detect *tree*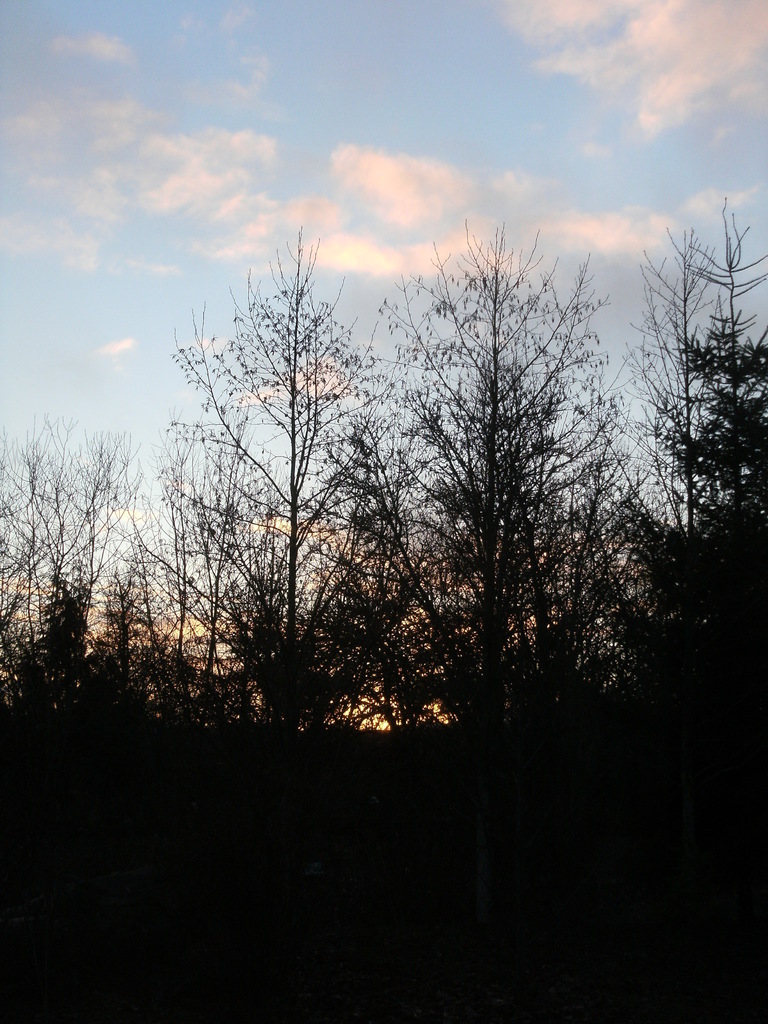
[0, 397, 175, 814]
